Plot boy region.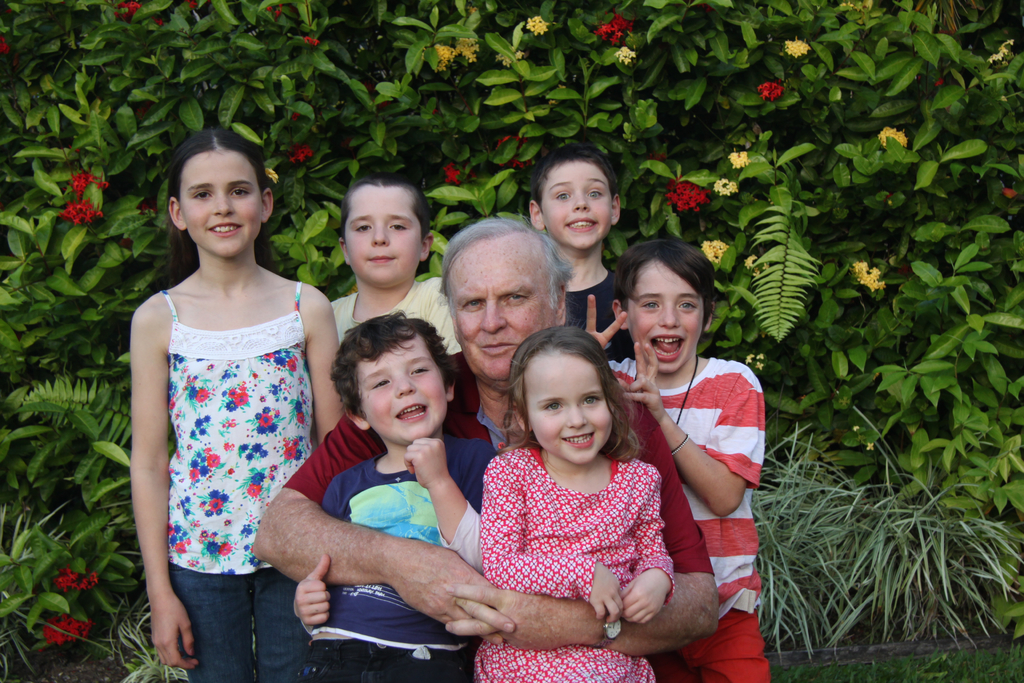
Plotted at bbox=(296, 312, 501, 682).
